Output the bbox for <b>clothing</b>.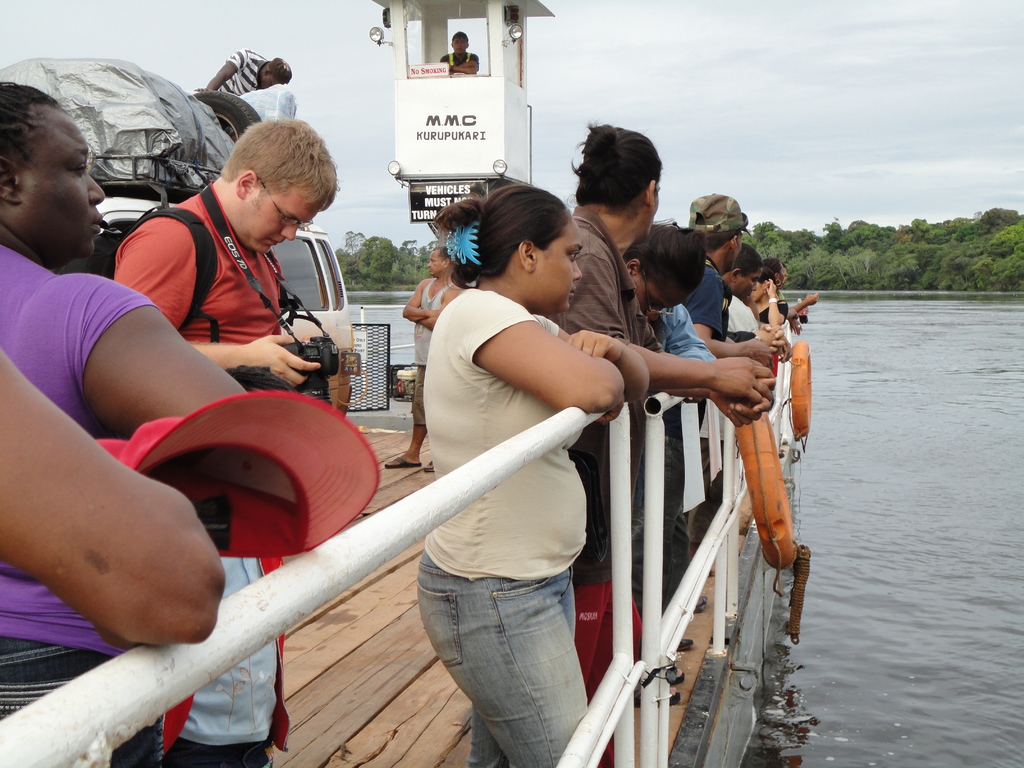
761/297/792/330.
